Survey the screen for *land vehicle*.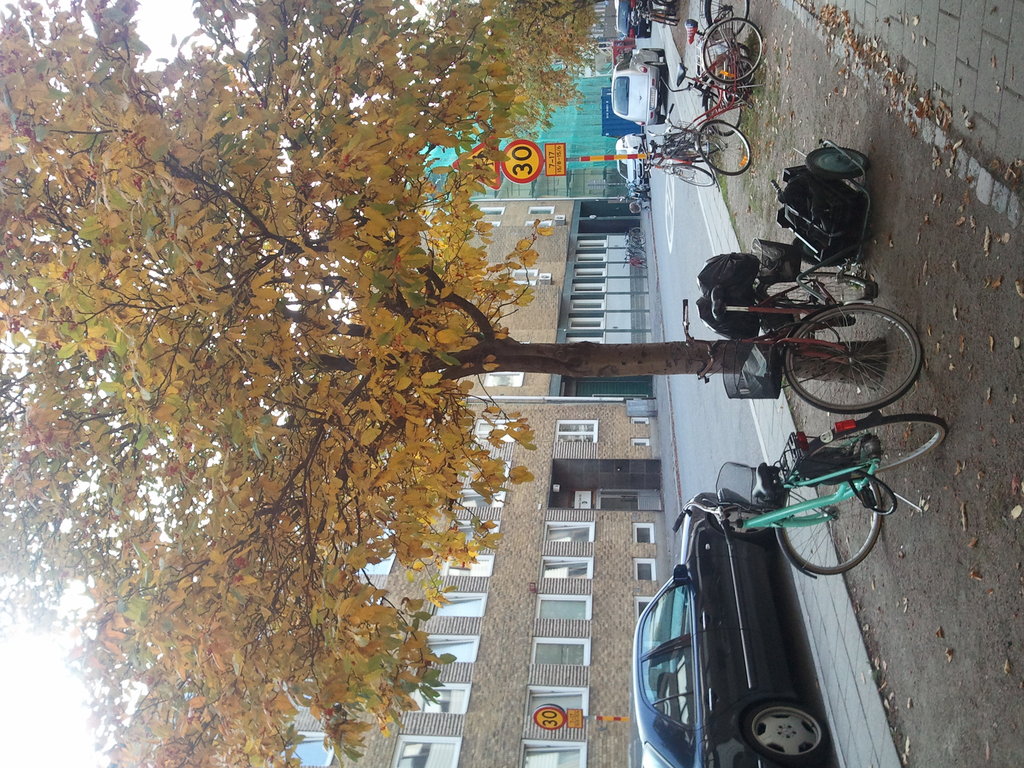
Survey found: pyautogui.locateOnScreen(616, 132, 654, 186).
